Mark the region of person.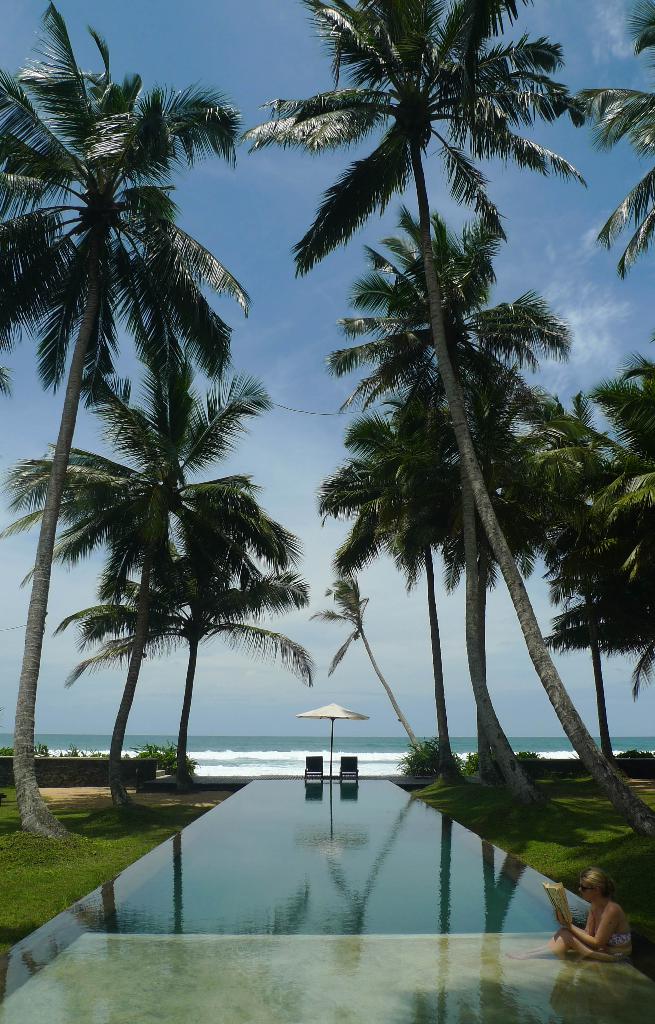
Region: pyautogui.locateOnScreen(565, 868, 641, 980).
